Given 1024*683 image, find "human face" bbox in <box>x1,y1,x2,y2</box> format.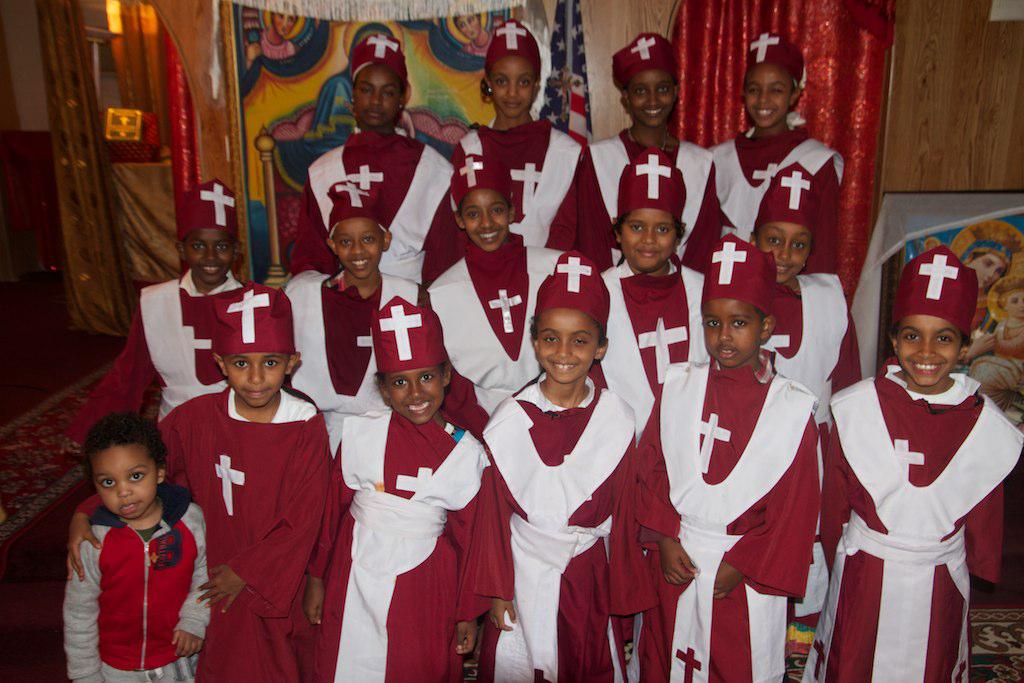
<box>760,223,812,284</box>.
